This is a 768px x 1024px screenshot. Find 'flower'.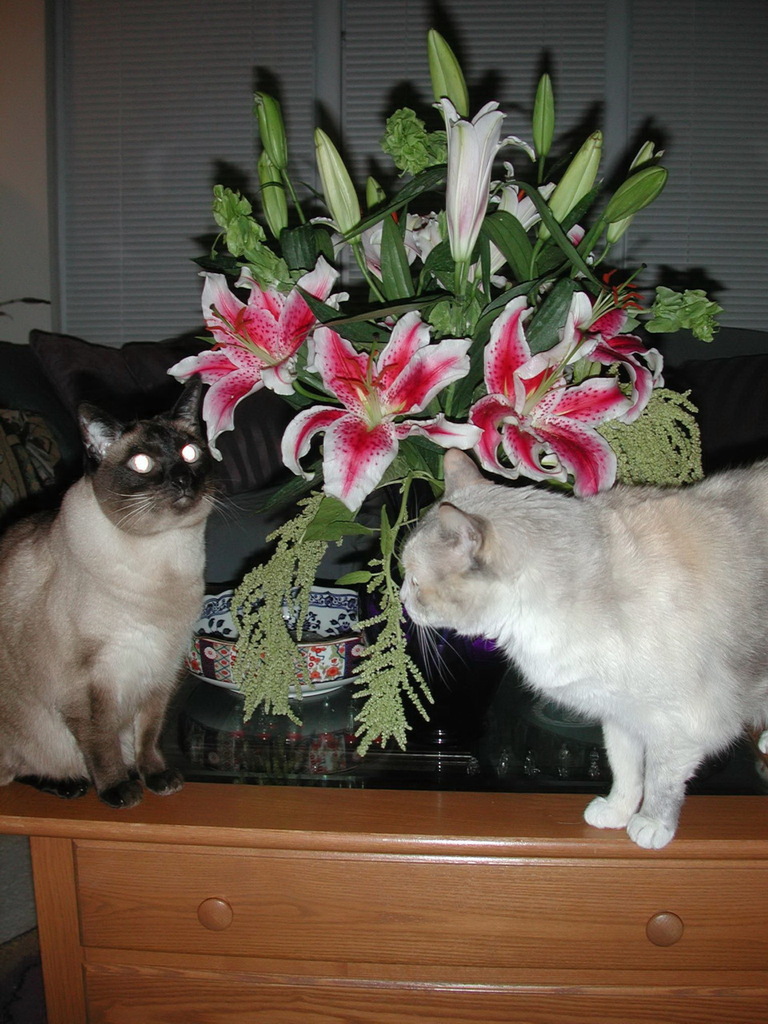
Bounding box: (534,130,600,240).
